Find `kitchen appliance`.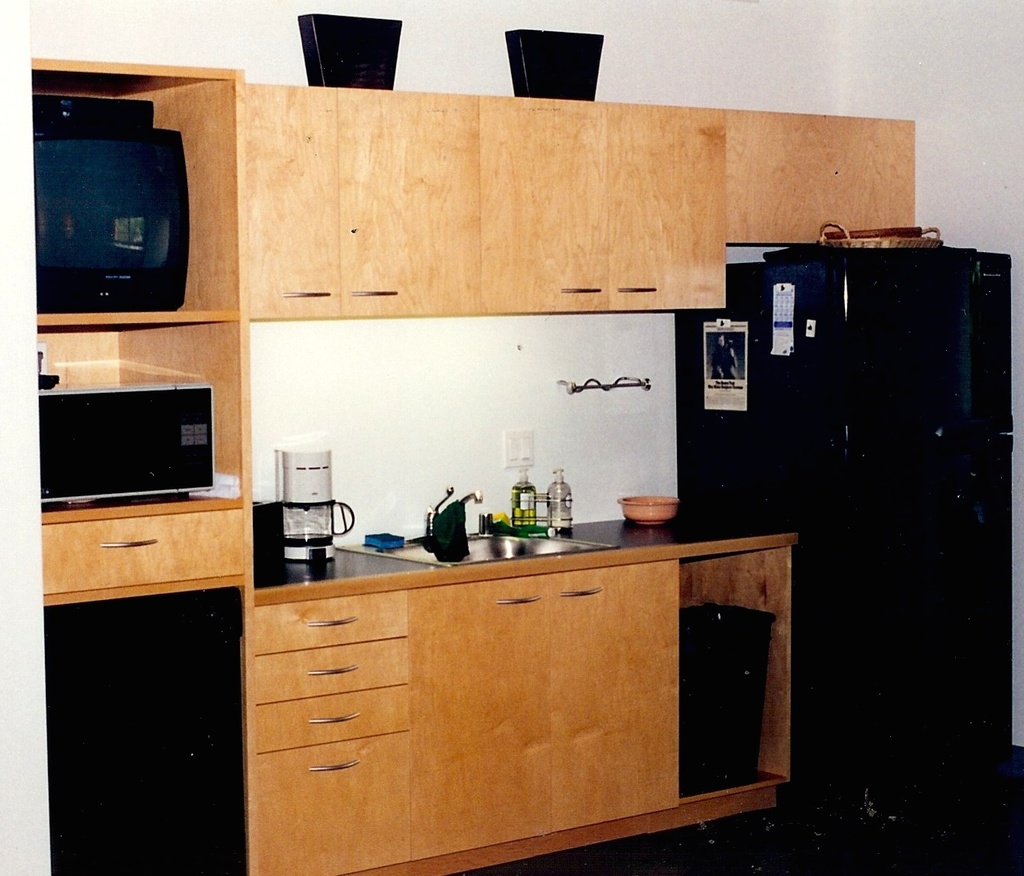
547, 477, 570, 518.
